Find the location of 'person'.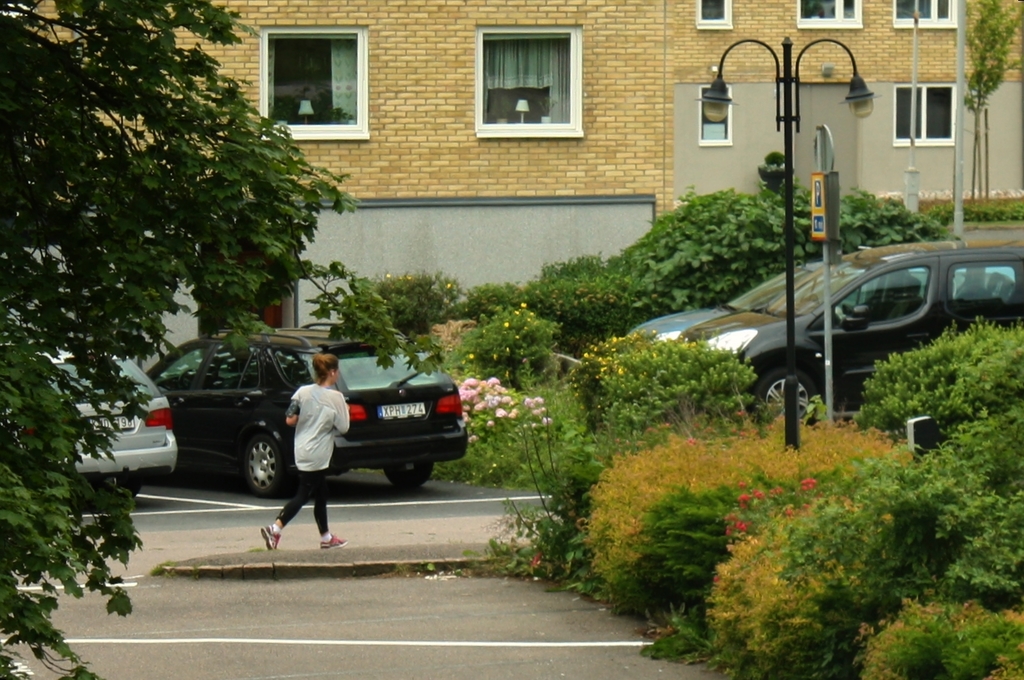
Location: select_region(256, 353, 352, 554).
